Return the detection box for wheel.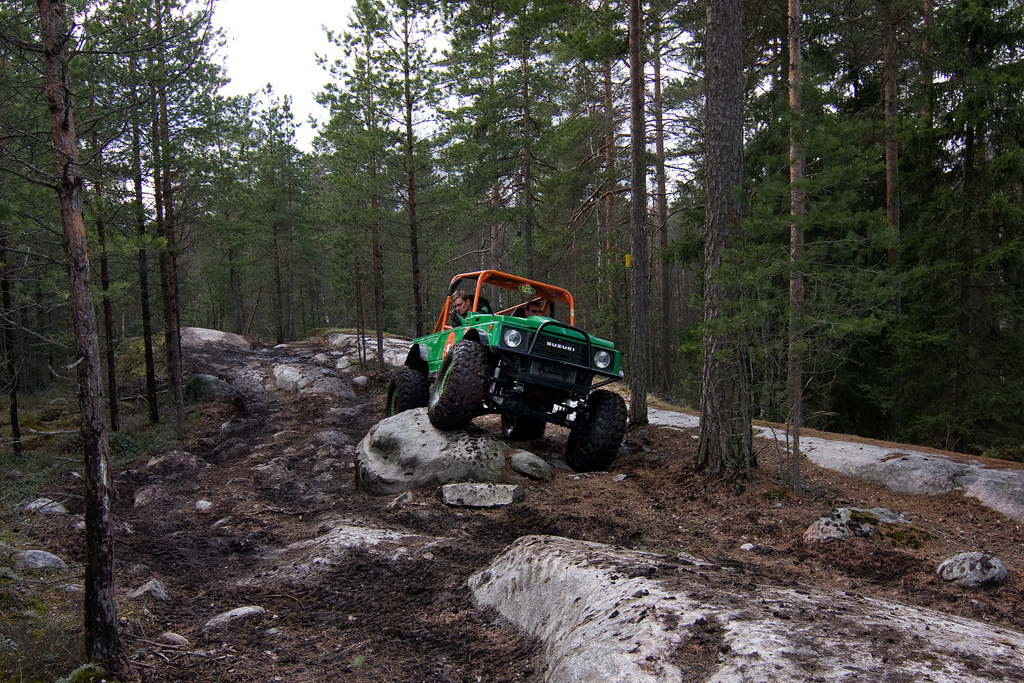
box=[386, 367, 431, 417].
